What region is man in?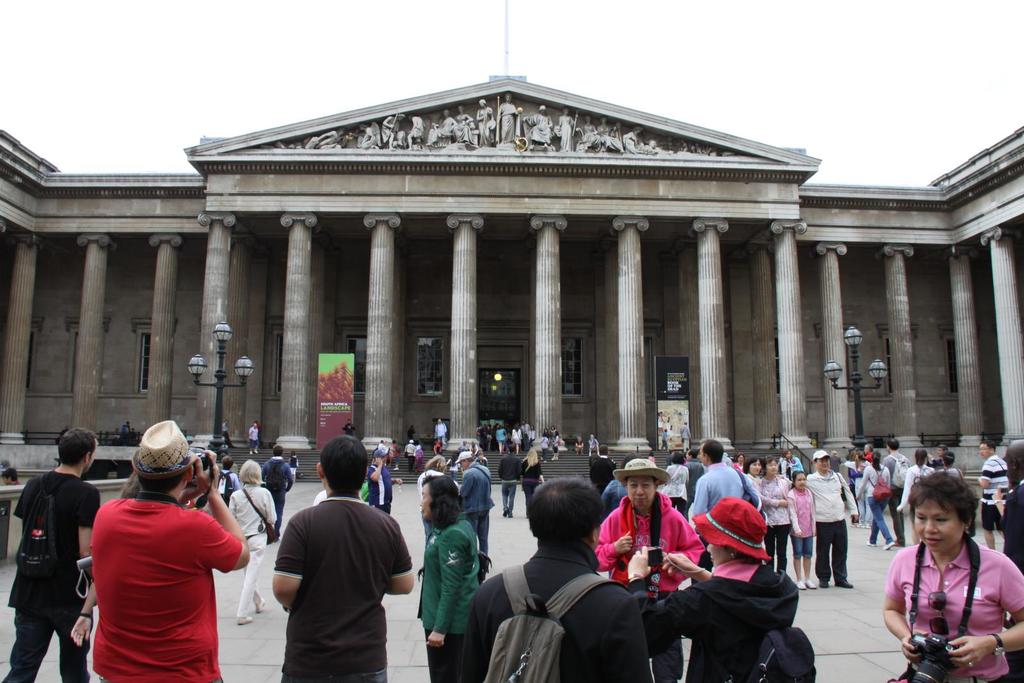
rect(978, 440, 1008, 546).
